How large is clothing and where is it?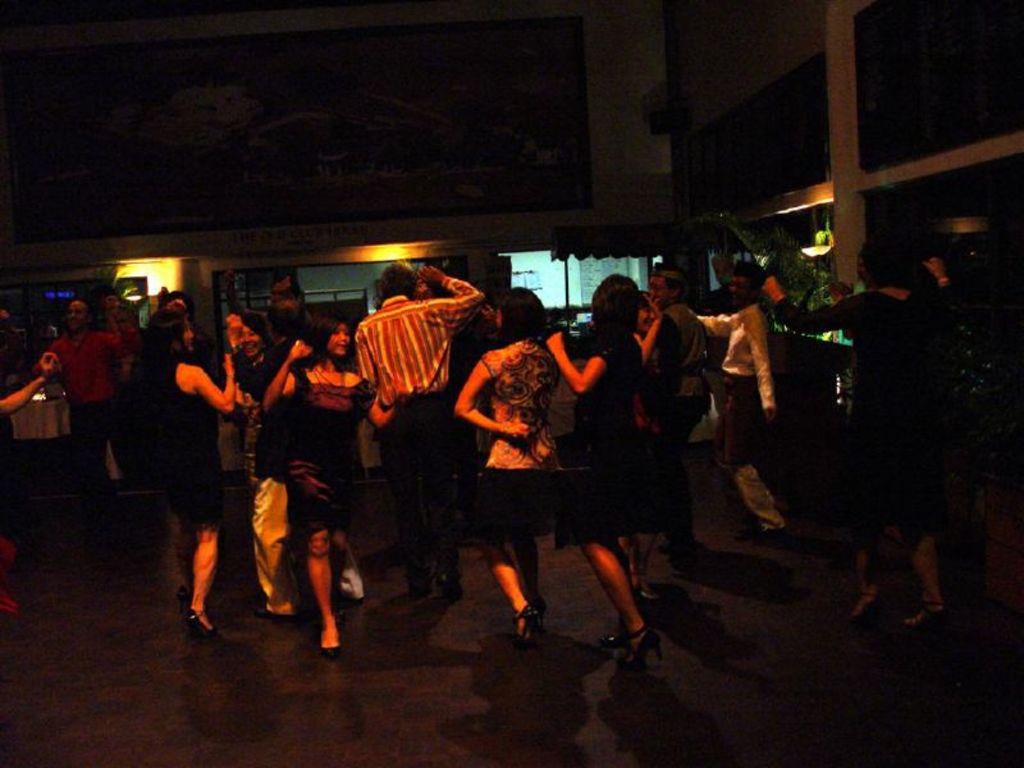
Bounding box: locate(686, 300, 787, 536).
